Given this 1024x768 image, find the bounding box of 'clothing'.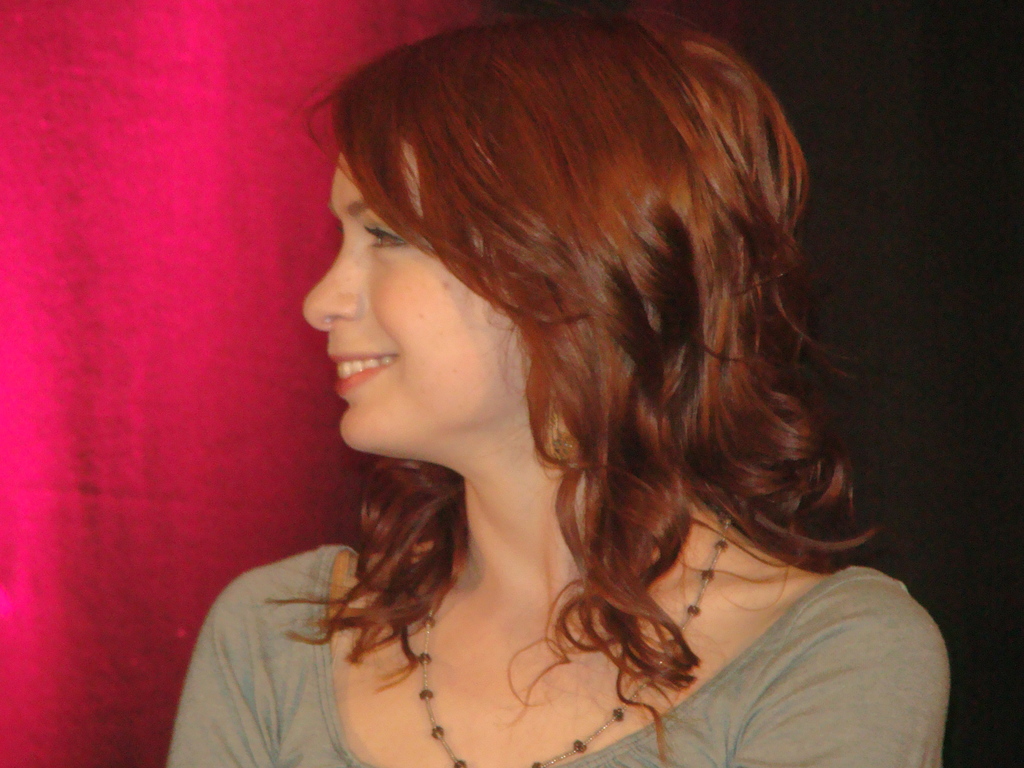
region(150, 515, 948, 767).
